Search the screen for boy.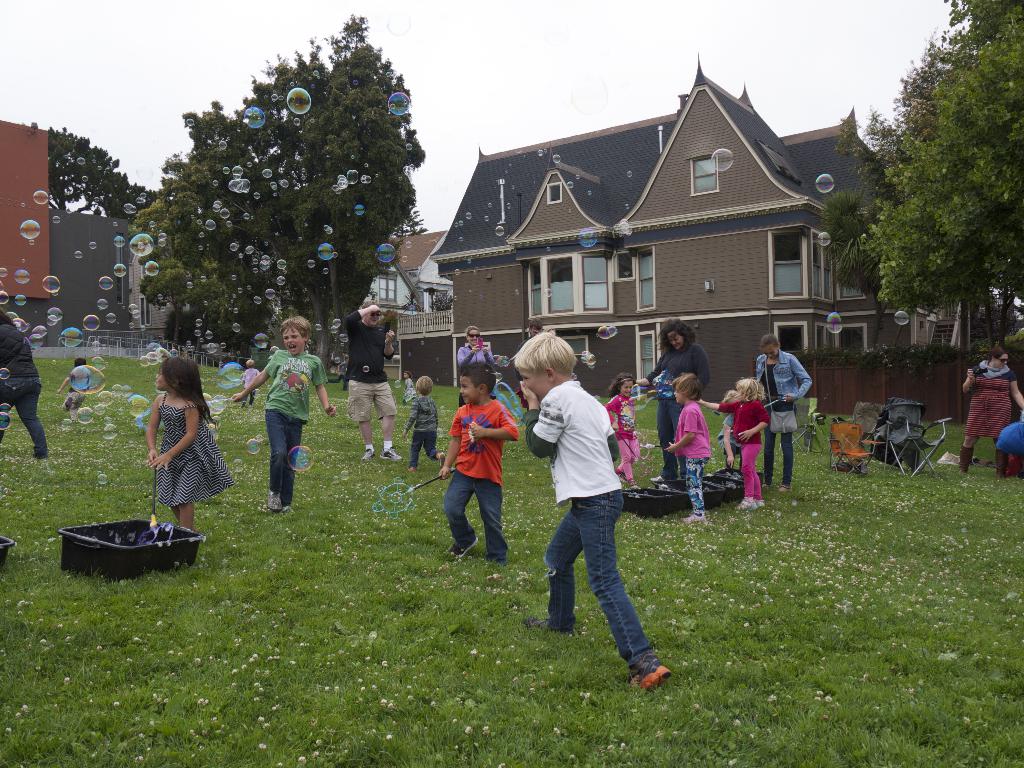
Found at [left=230, top=315, right=337, bottom=513].
